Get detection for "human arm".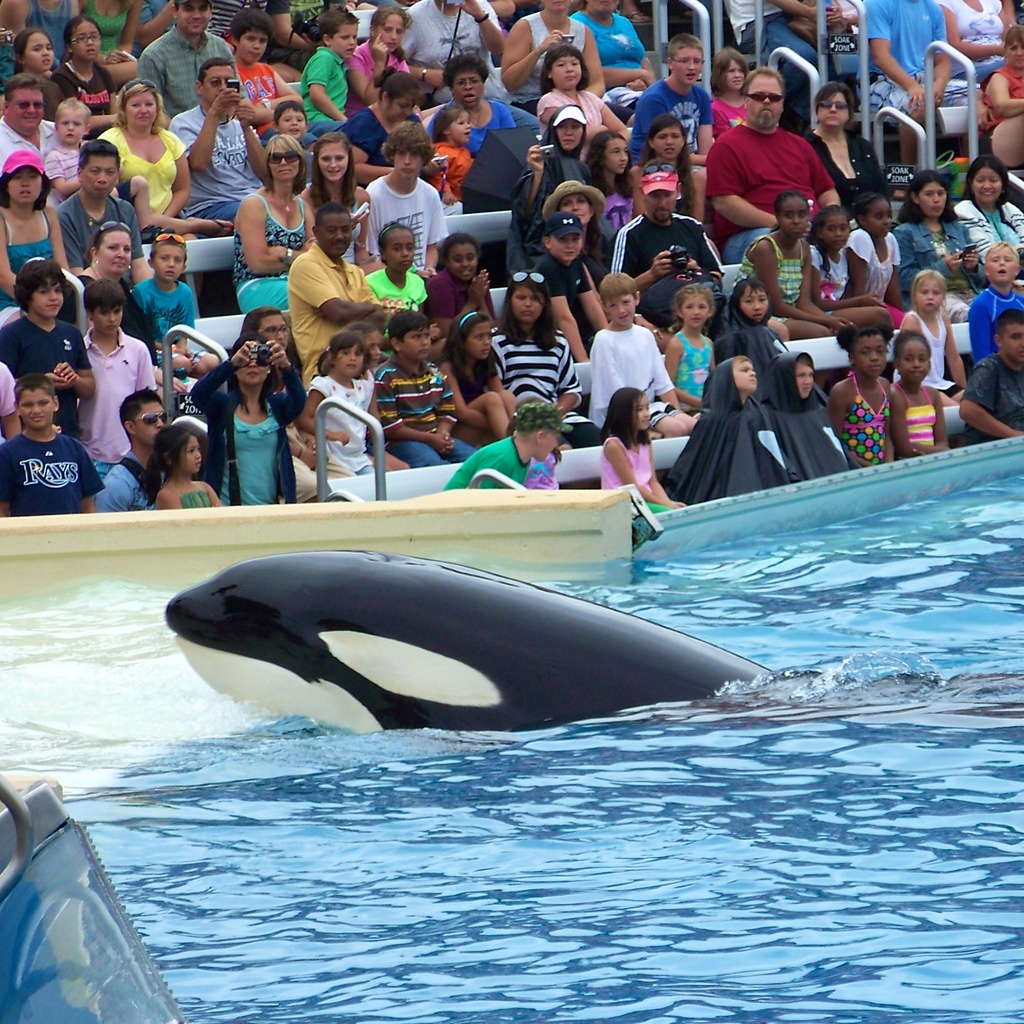
Detection: 893 312 932 378.
